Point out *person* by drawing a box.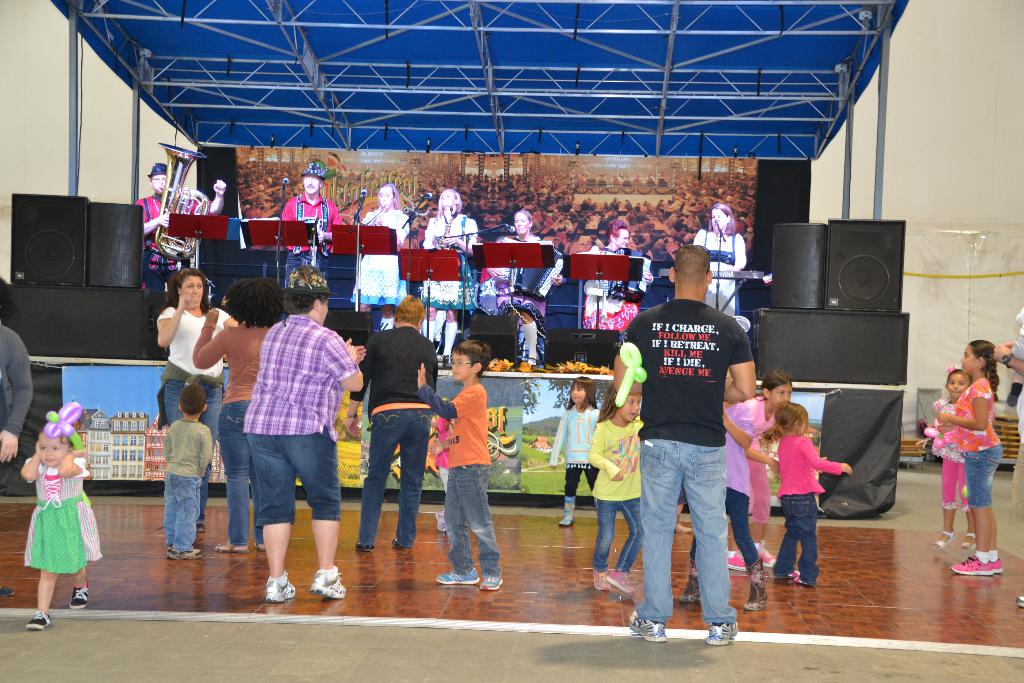
<bbox>349, 183, 410, 329</bbox>.
